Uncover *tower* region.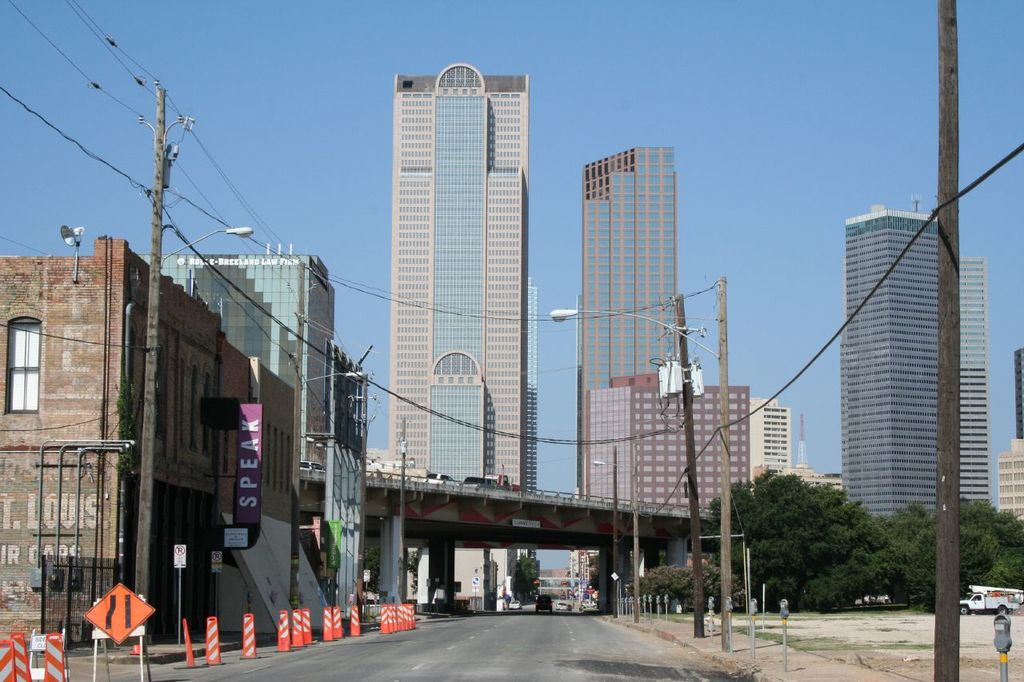
Uncovered: 1010 347 1023 438.
